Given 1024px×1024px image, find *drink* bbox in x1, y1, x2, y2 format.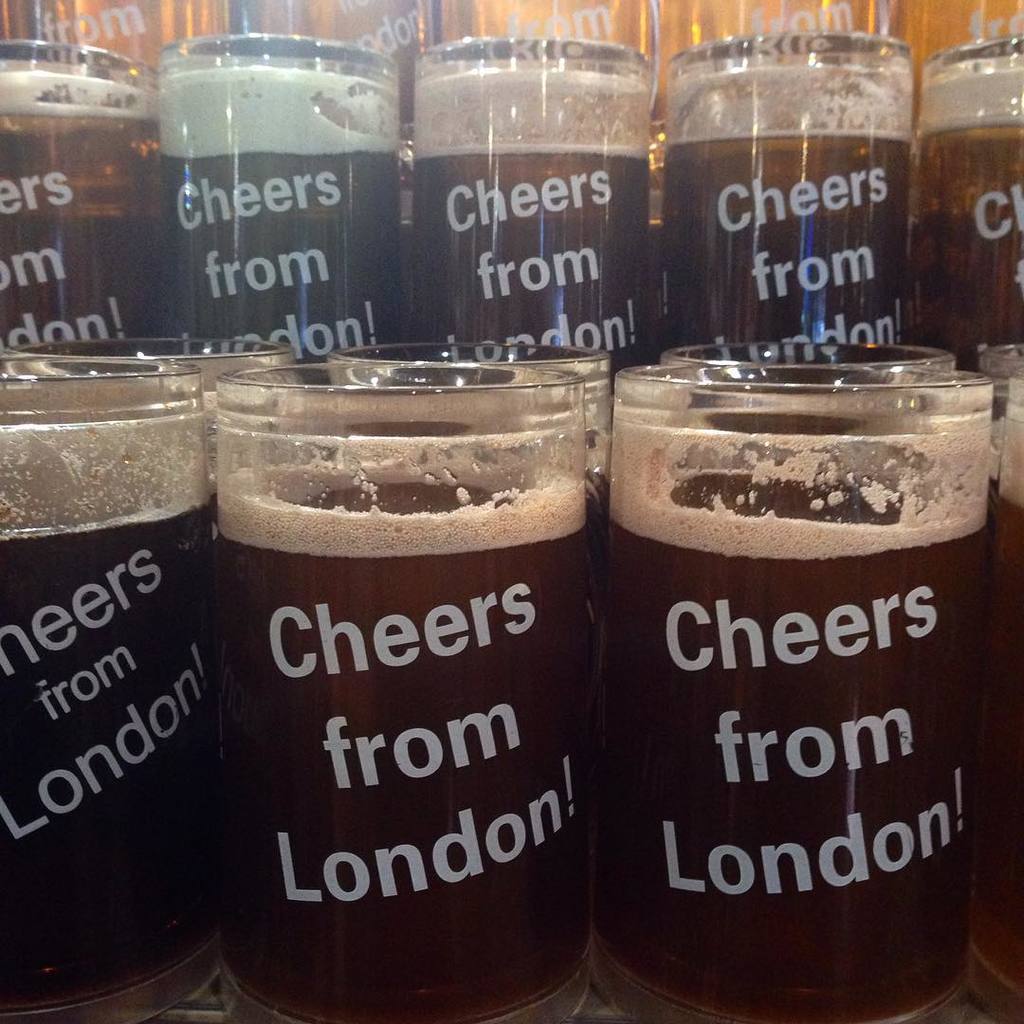
0, 69, 166, 353.
